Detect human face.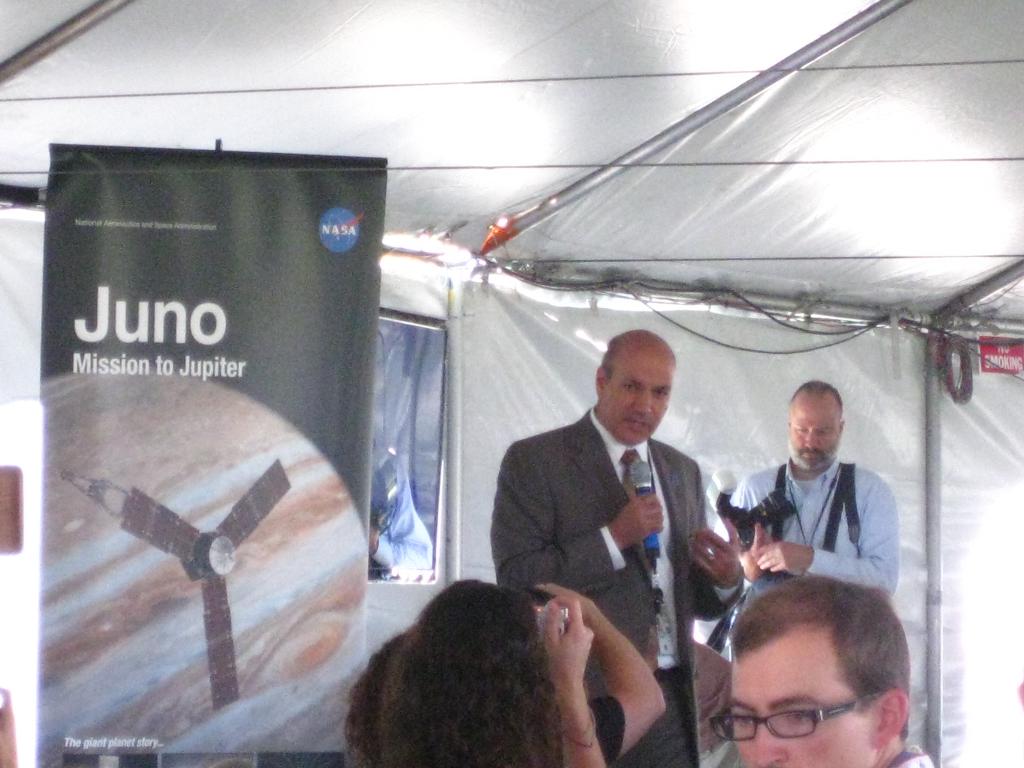
Detected at BBox(729, 625, 872, 767).
